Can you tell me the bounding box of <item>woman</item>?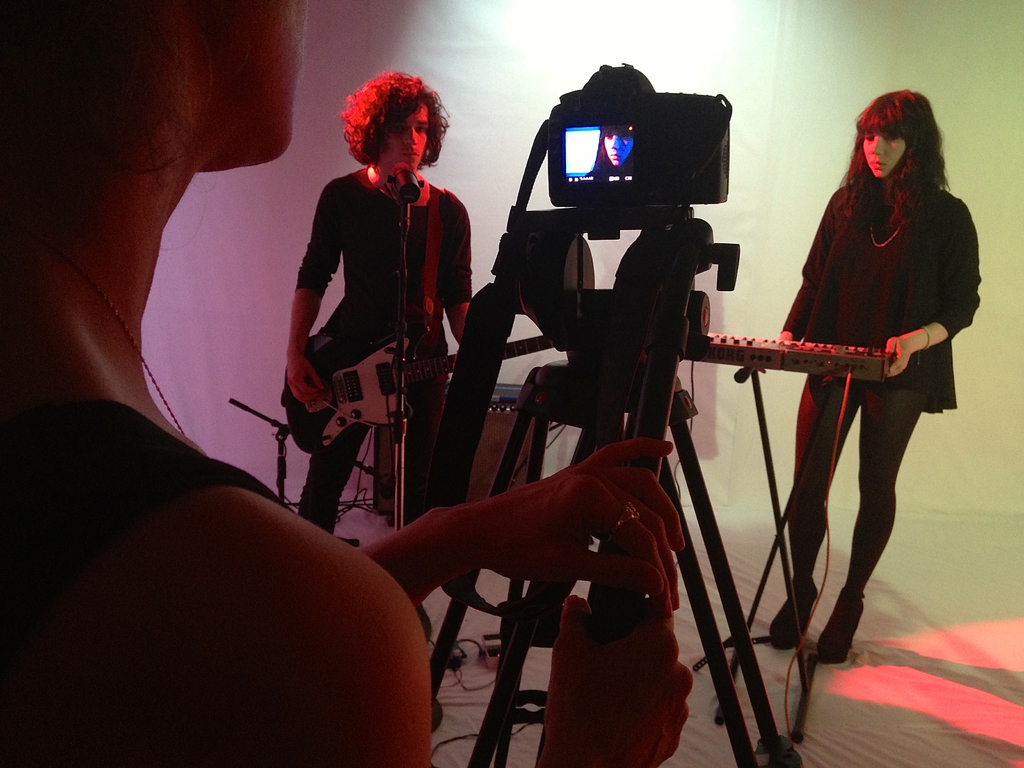
x1=744, y1=85, x2=976, y2=667.
